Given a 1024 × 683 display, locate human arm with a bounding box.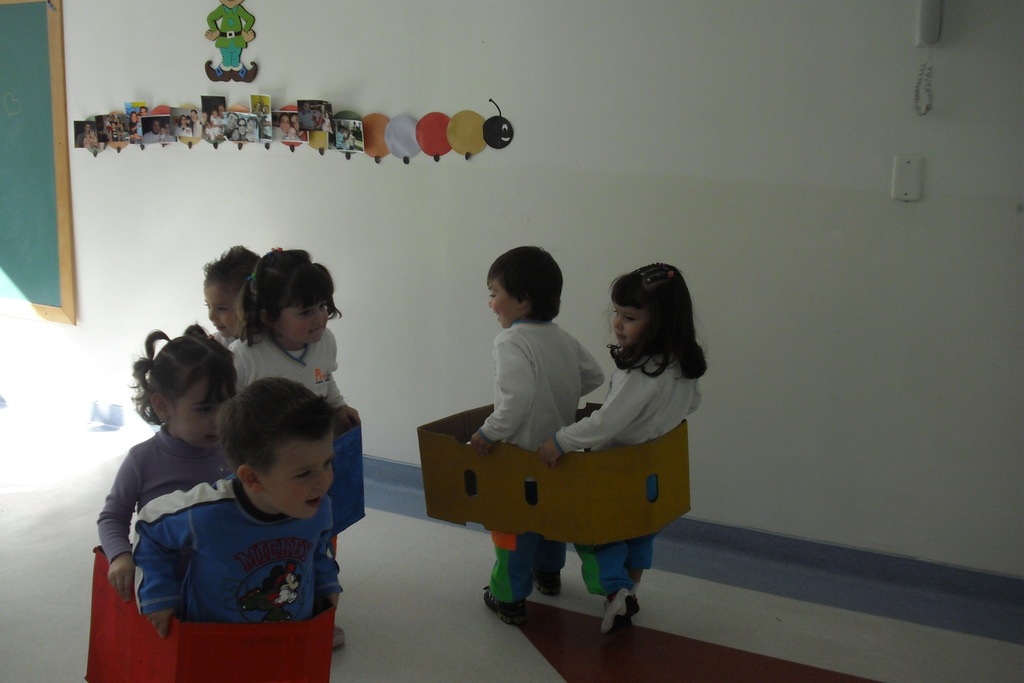
Located: box(468, 334, 531, 452).
